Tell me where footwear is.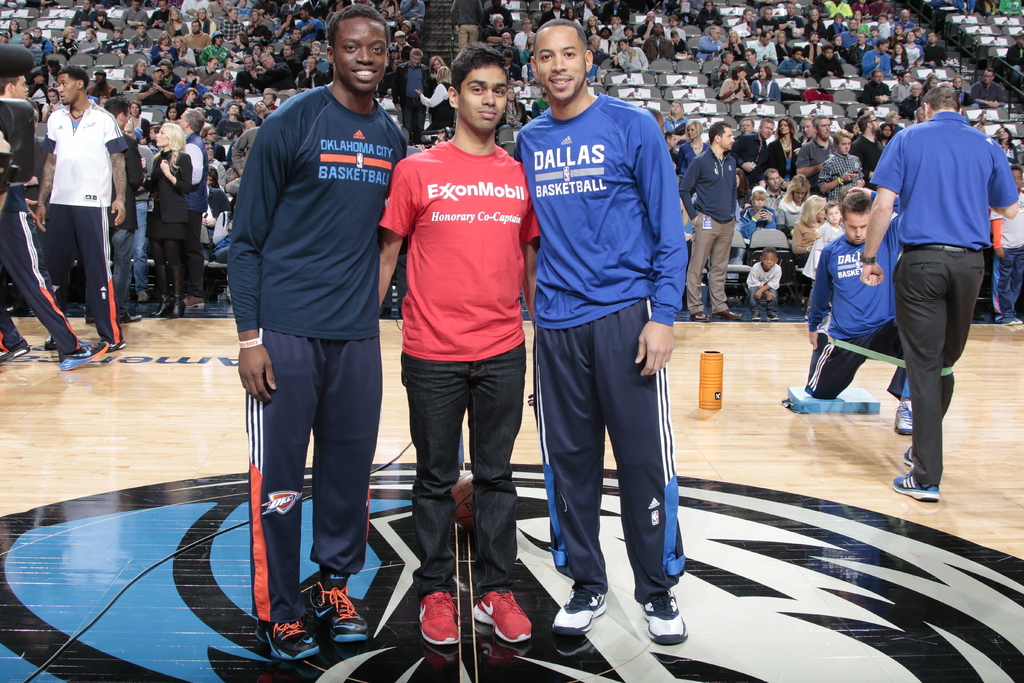
footwear is at Rect(138, 283, 152, 307).
